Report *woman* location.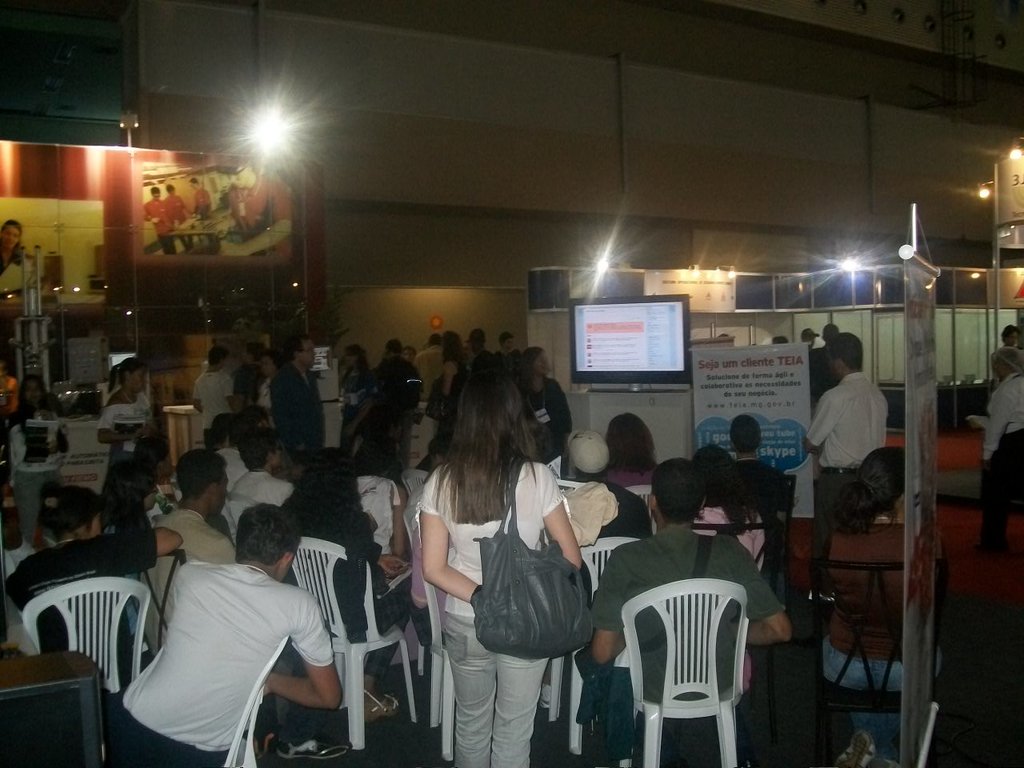
Report: box=[398, 352, 603, 767].
